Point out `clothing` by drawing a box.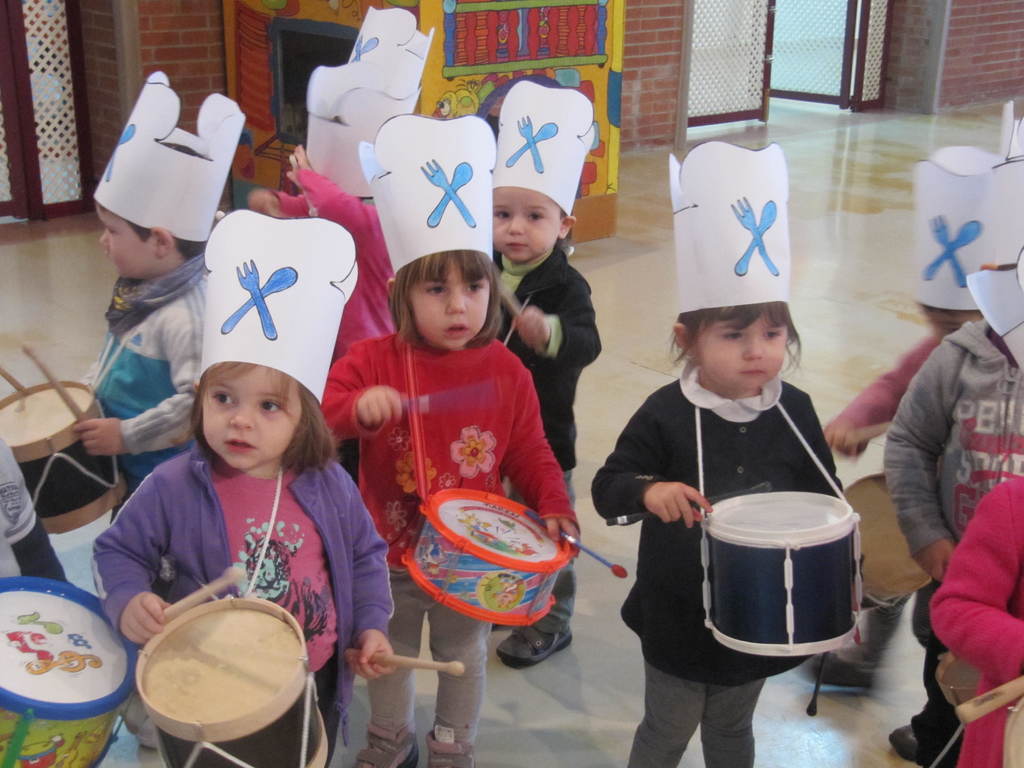
[884, 314, 1023, 767].
